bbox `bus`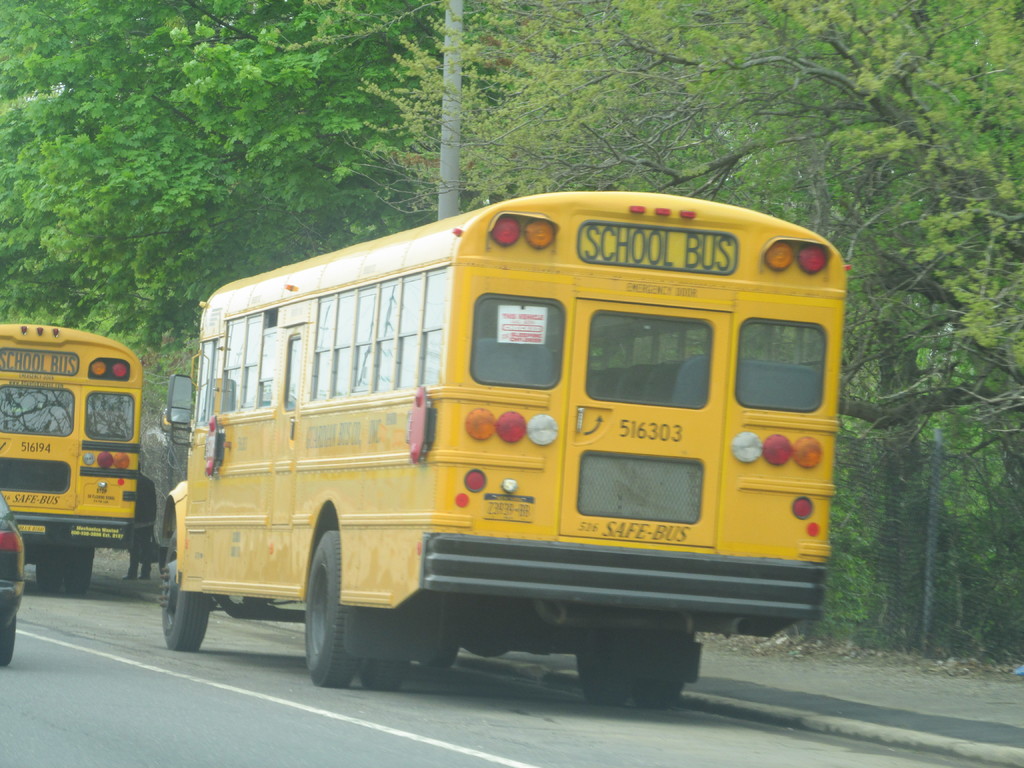
detection(0, 324, 143, 591)
